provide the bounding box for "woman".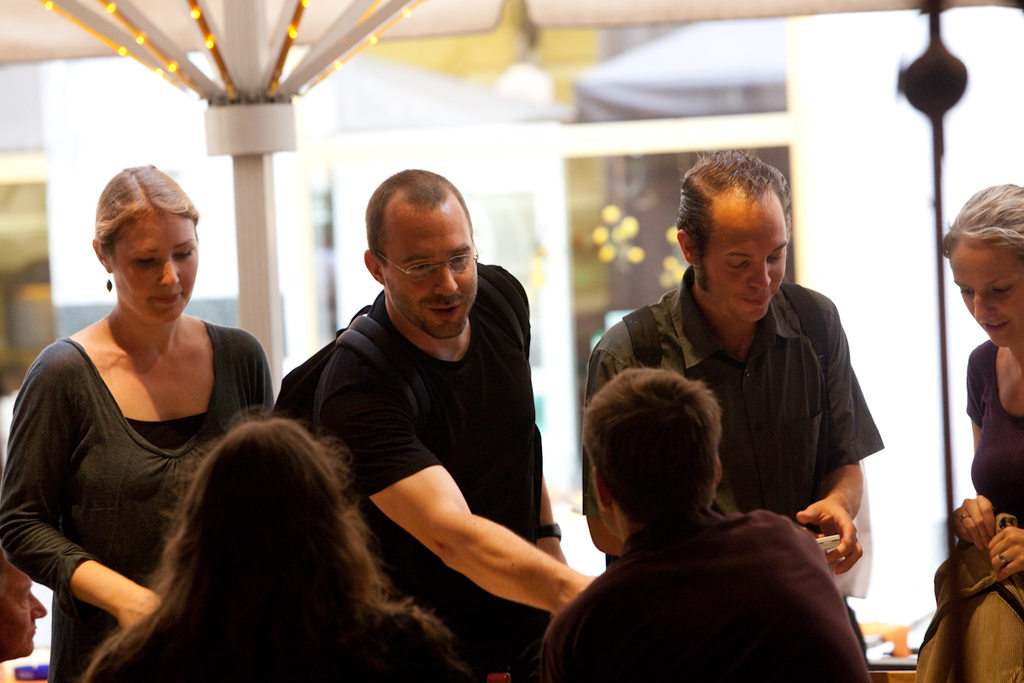
<region>15, 162, 267, 657</region>.
